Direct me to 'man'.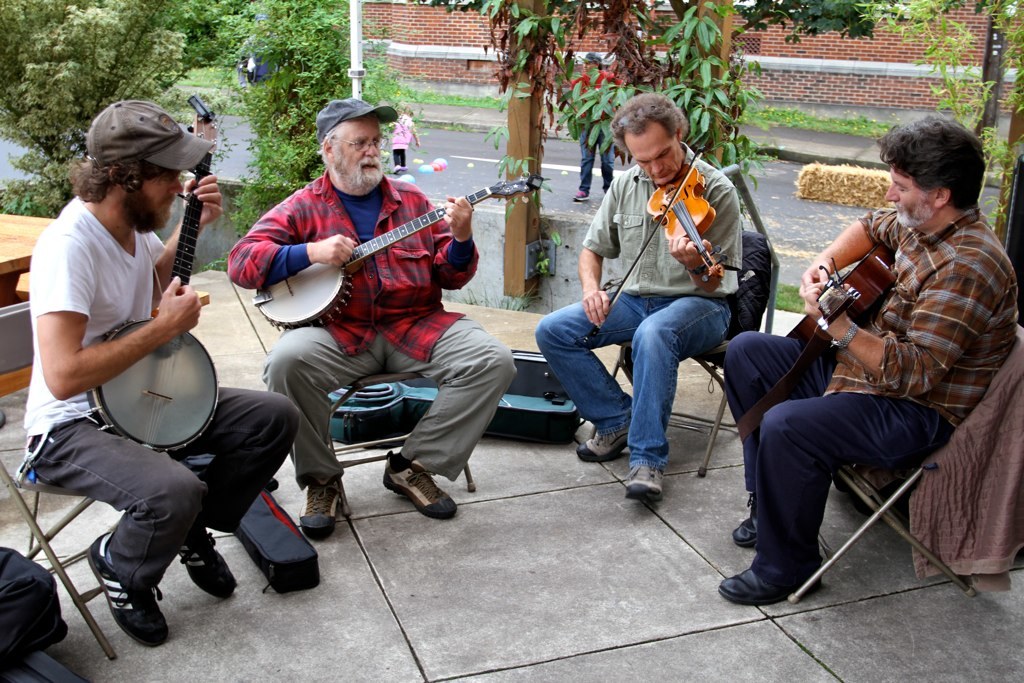
Direction: 27:100:301:647.
